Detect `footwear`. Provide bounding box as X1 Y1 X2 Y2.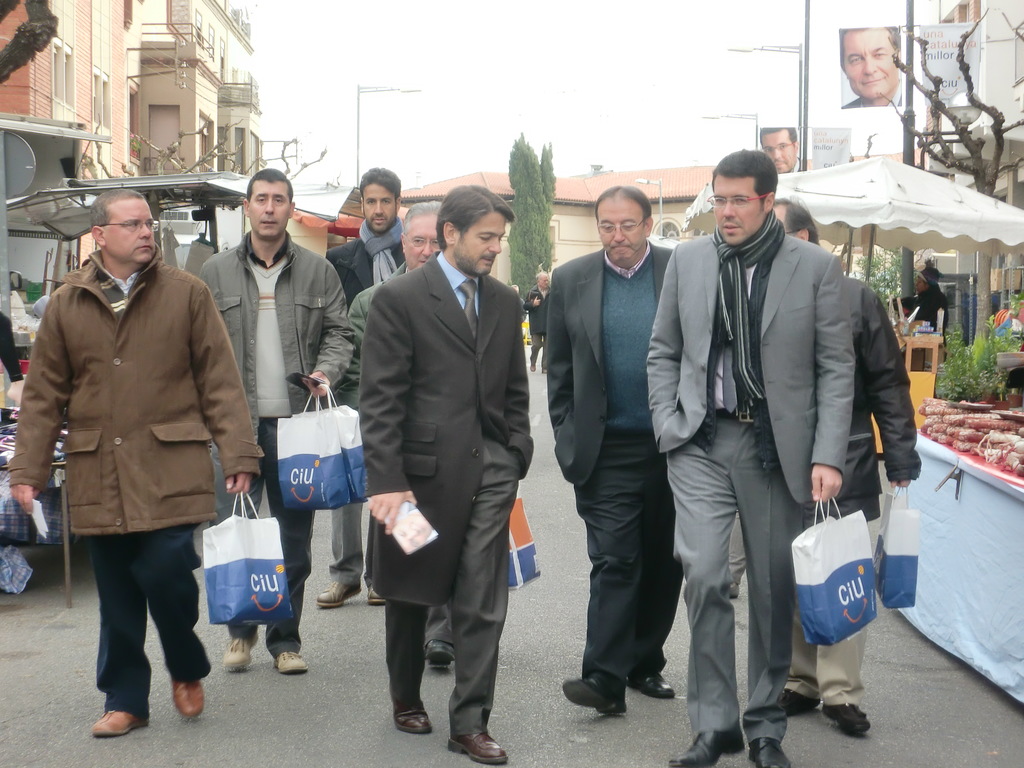
436 736 506 762.
